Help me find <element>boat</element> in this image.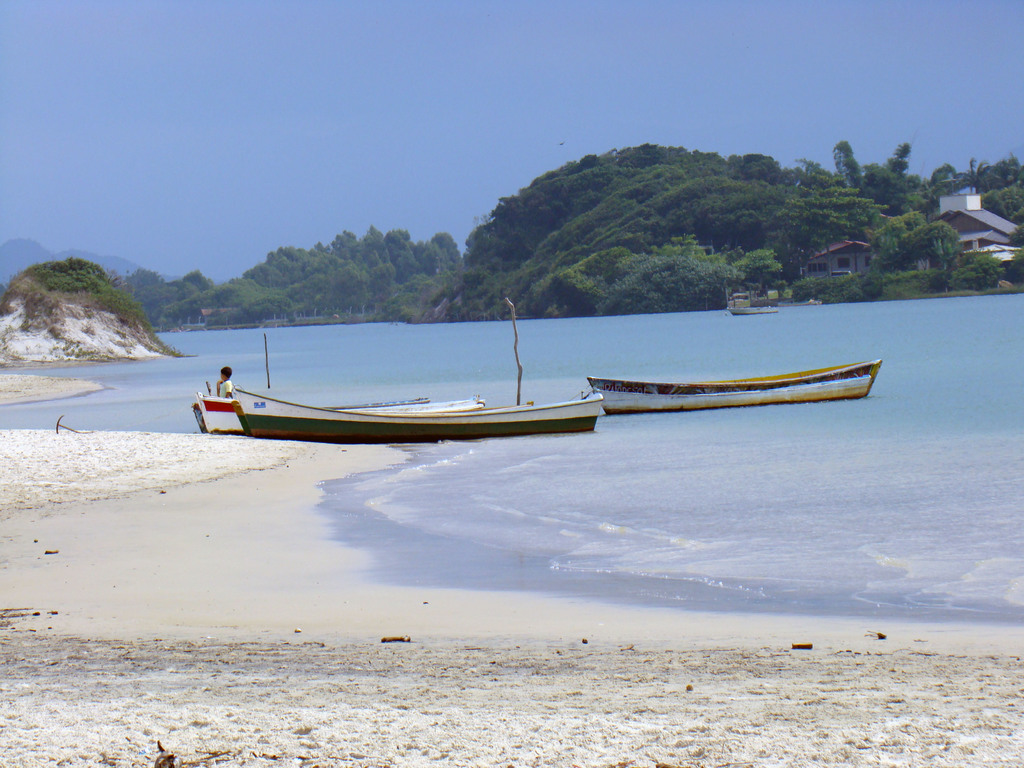
Found it: 239, 384, 601, 442.
